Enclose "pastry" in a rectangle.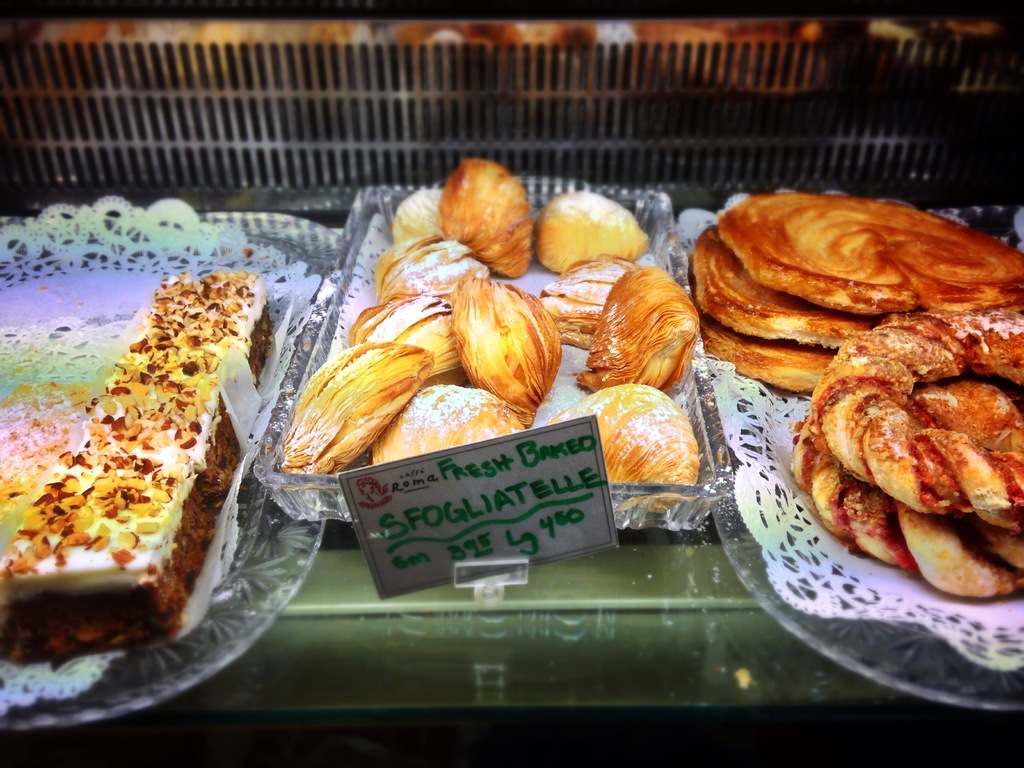
bbox=[350, 297, 460, 365].
